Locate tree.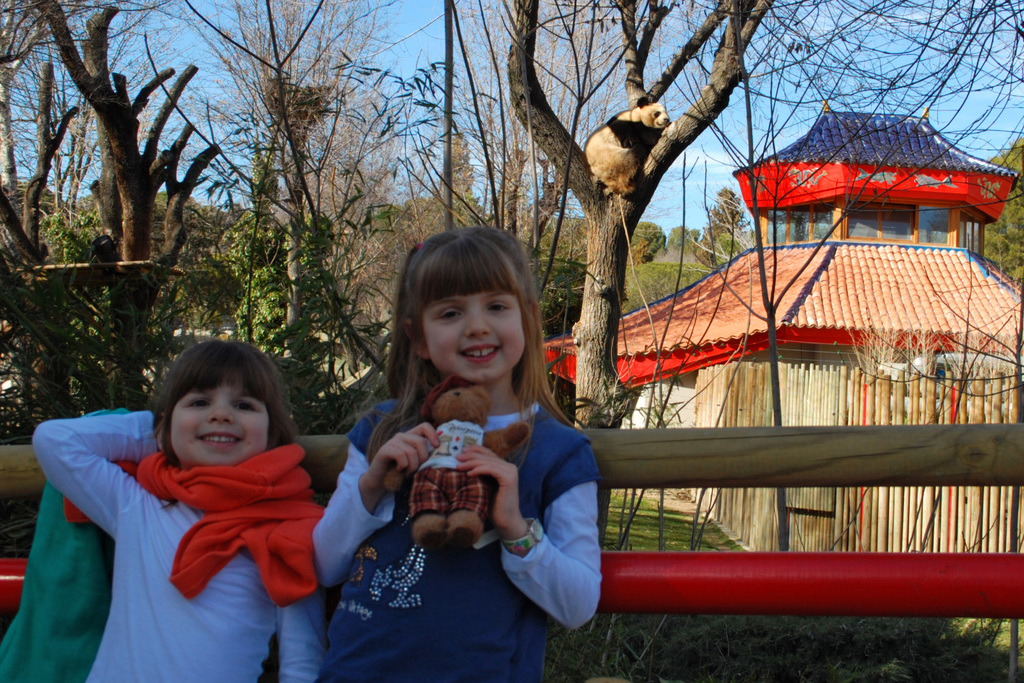
Bounding box: l=690, t=190, r=770, b=283.
